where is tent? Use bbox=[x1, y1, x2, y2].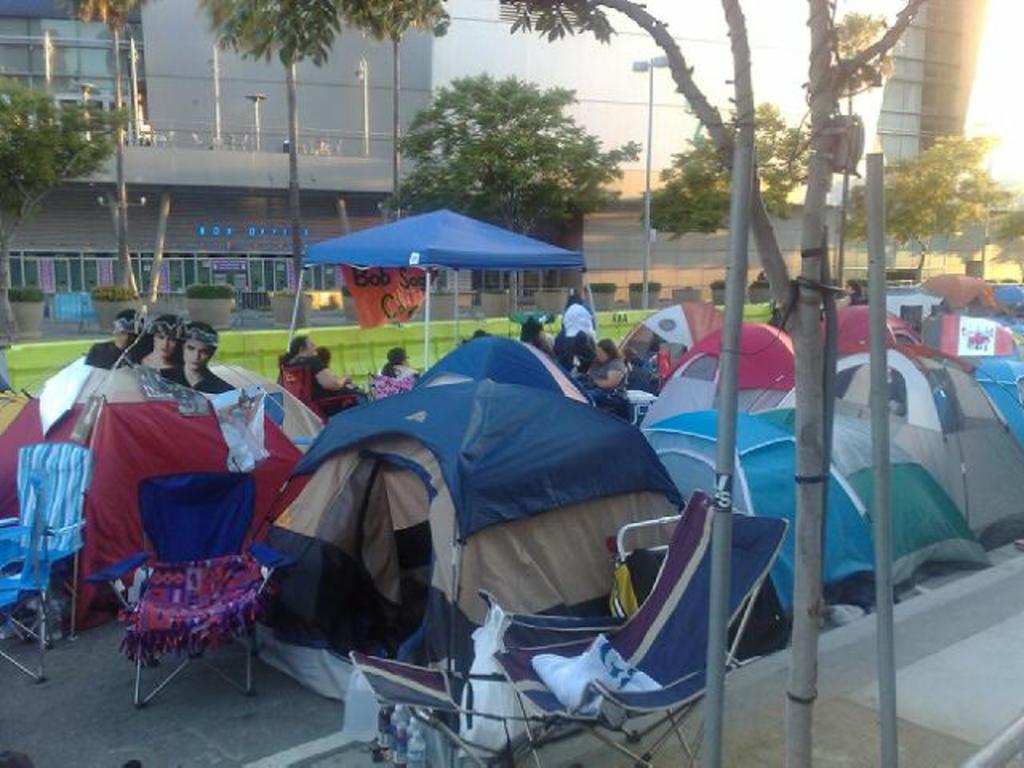
bbox=[618, 296, 720, 370].
